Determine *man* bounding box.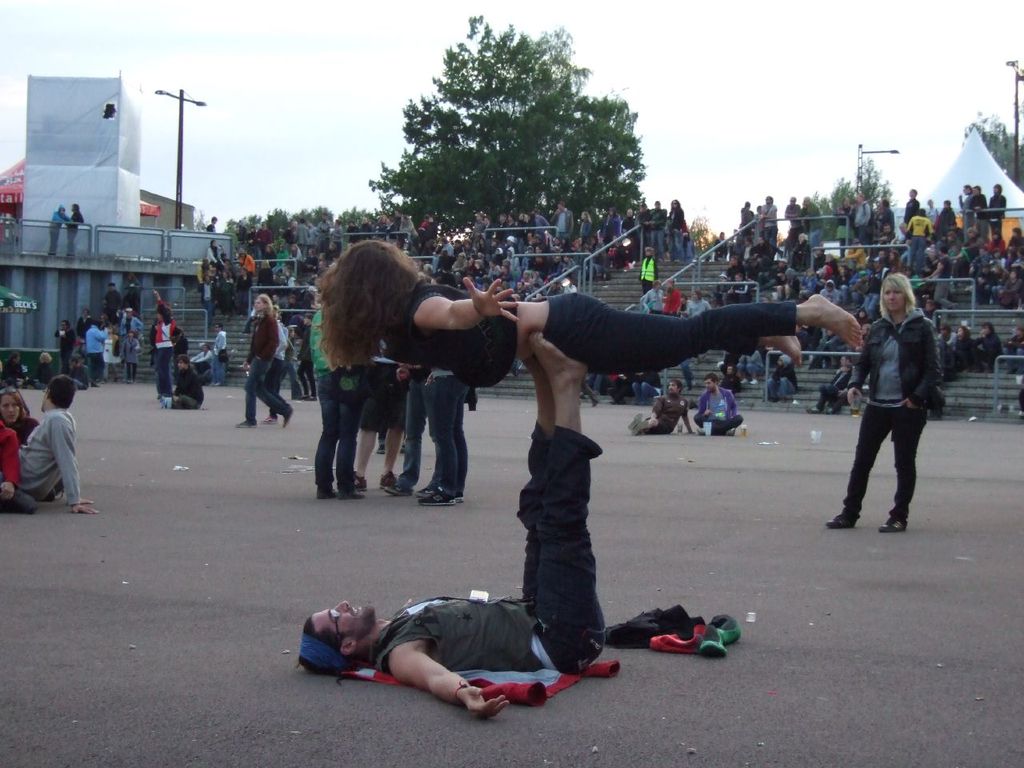
Determined: bbox(66, 203, 85, 255).
